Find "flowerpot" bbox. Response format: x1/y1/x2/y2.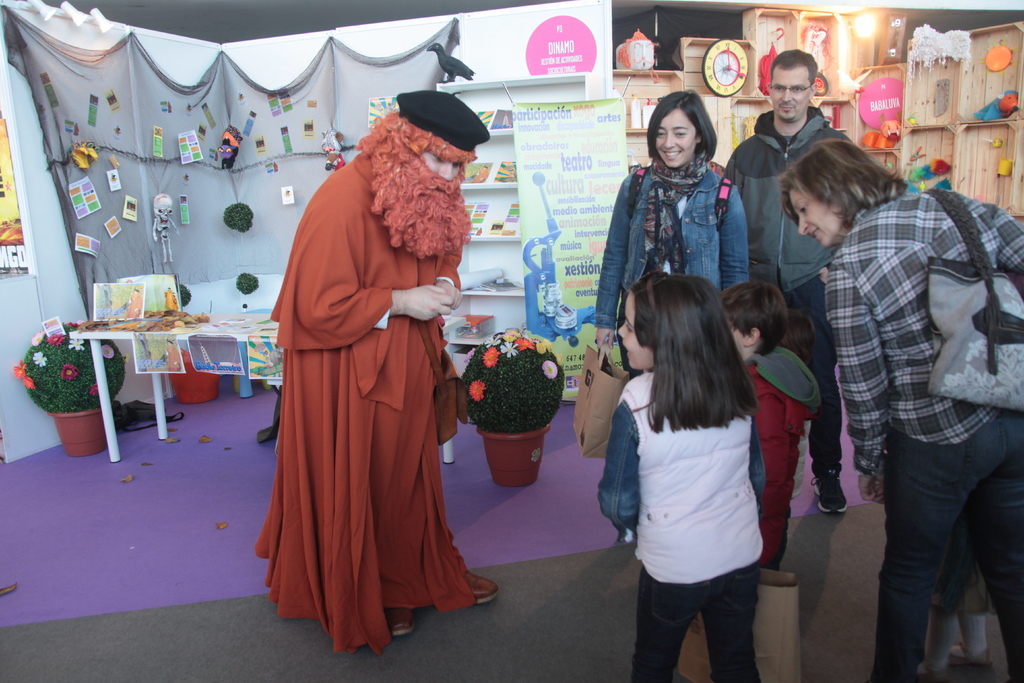
477/424/550/488.
